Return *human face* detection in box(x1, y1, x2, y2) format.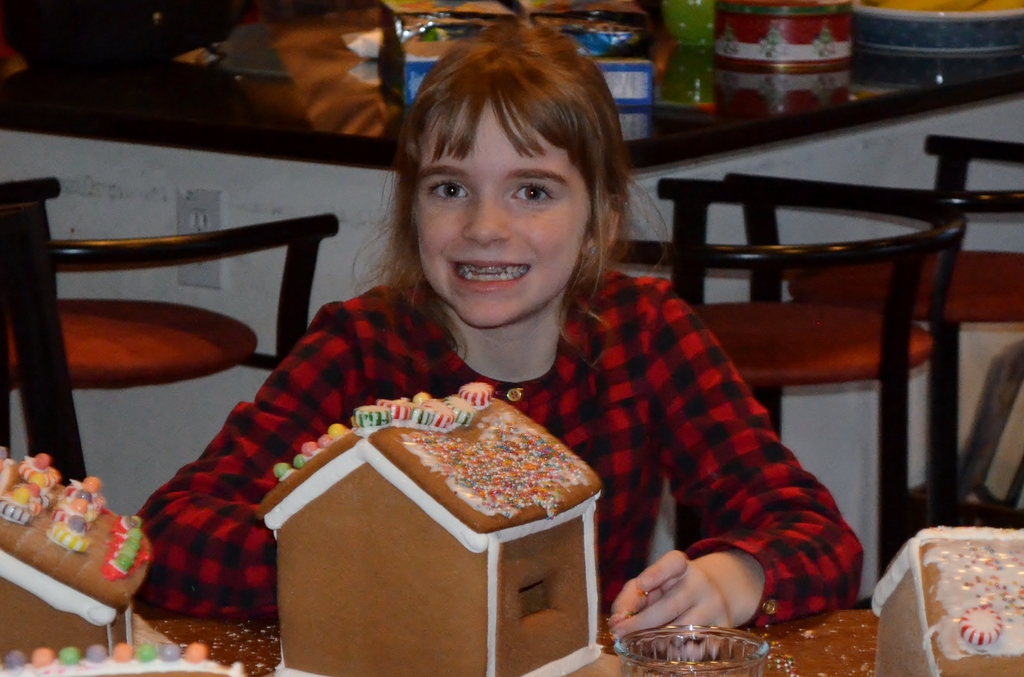
box(417, 88, 589, 335).
